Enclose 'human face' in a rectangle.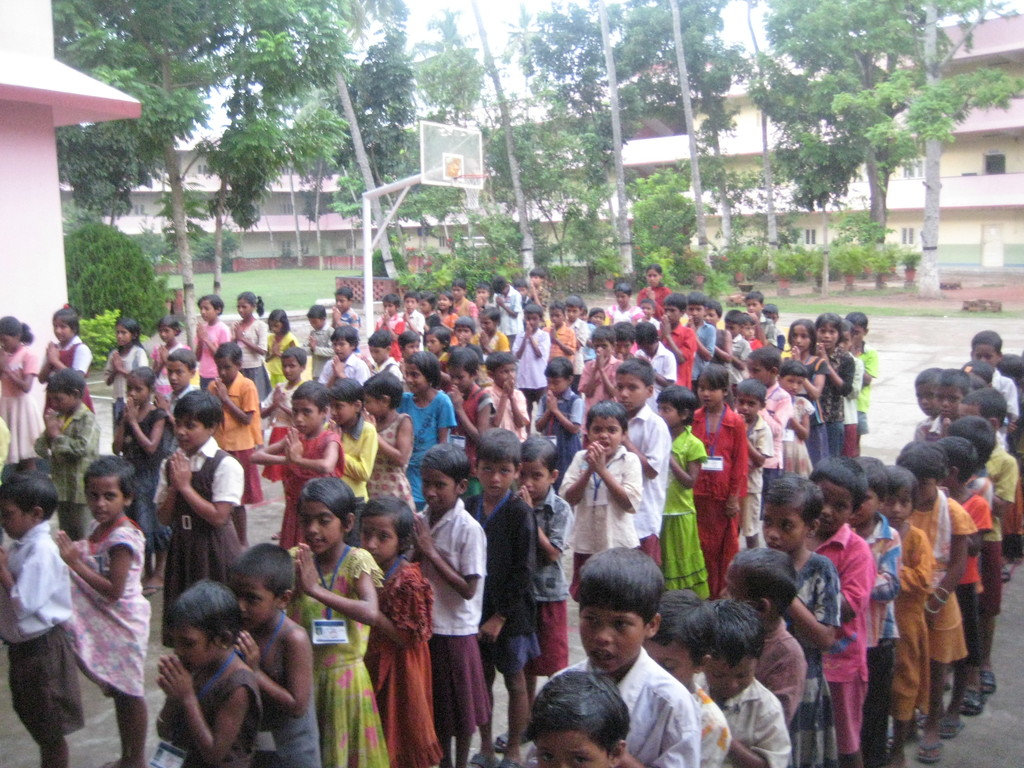
<box>424,337,442,354</box>.
